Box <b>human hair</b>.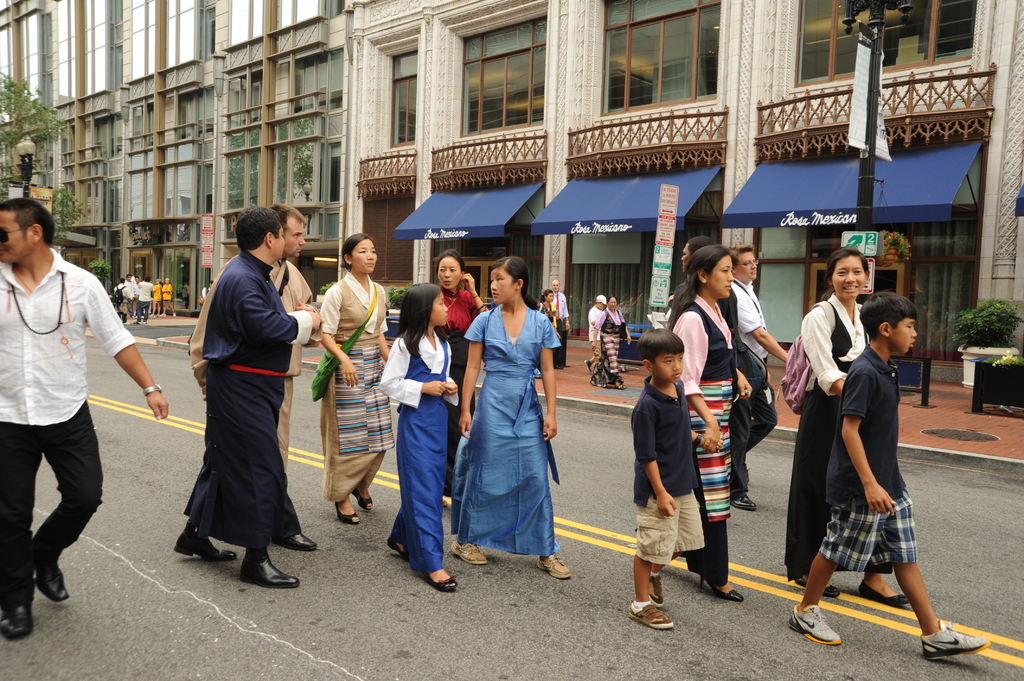
x1=434 y1=247 x2=464 y2=290.
